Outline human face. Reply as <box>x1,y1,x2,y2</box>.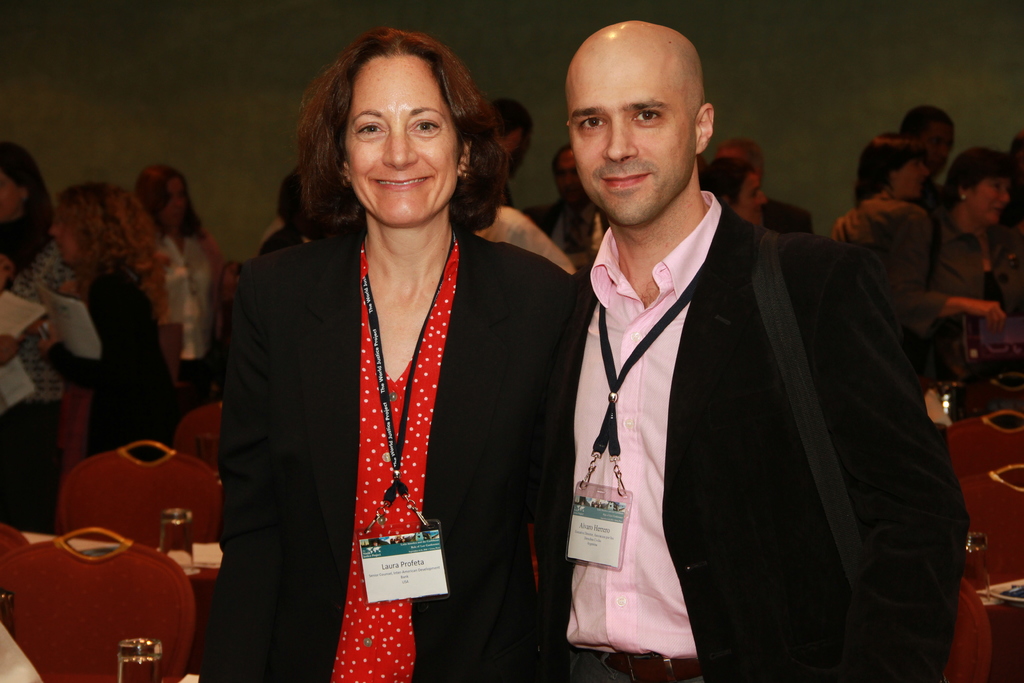
<box>970,178,1007,231</box>.
